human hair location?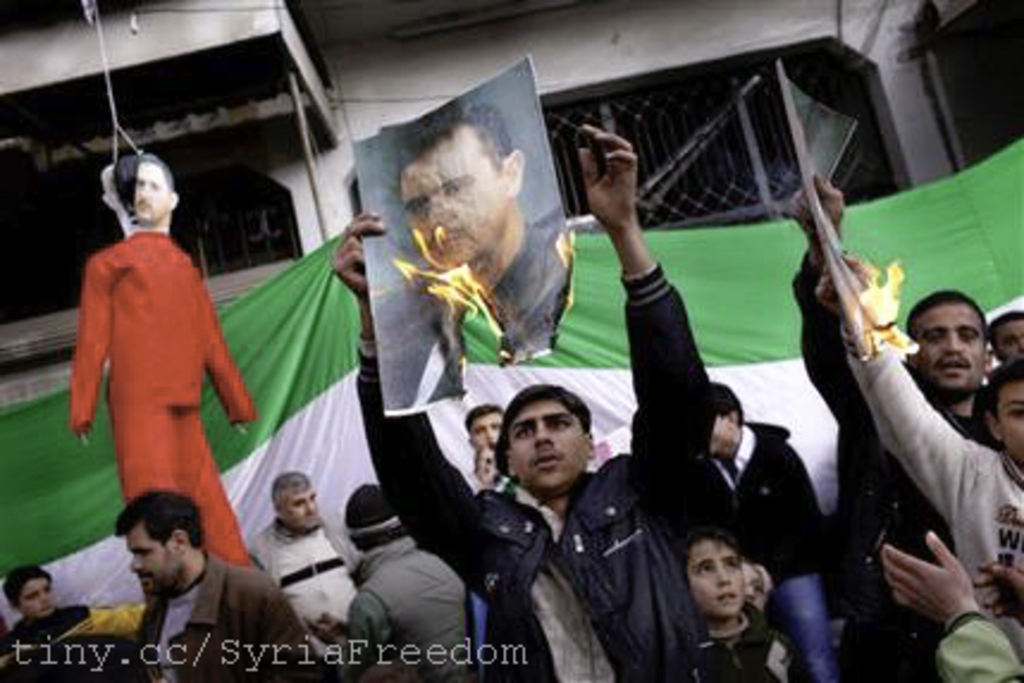
crop(993, 308, 1022, 339)
